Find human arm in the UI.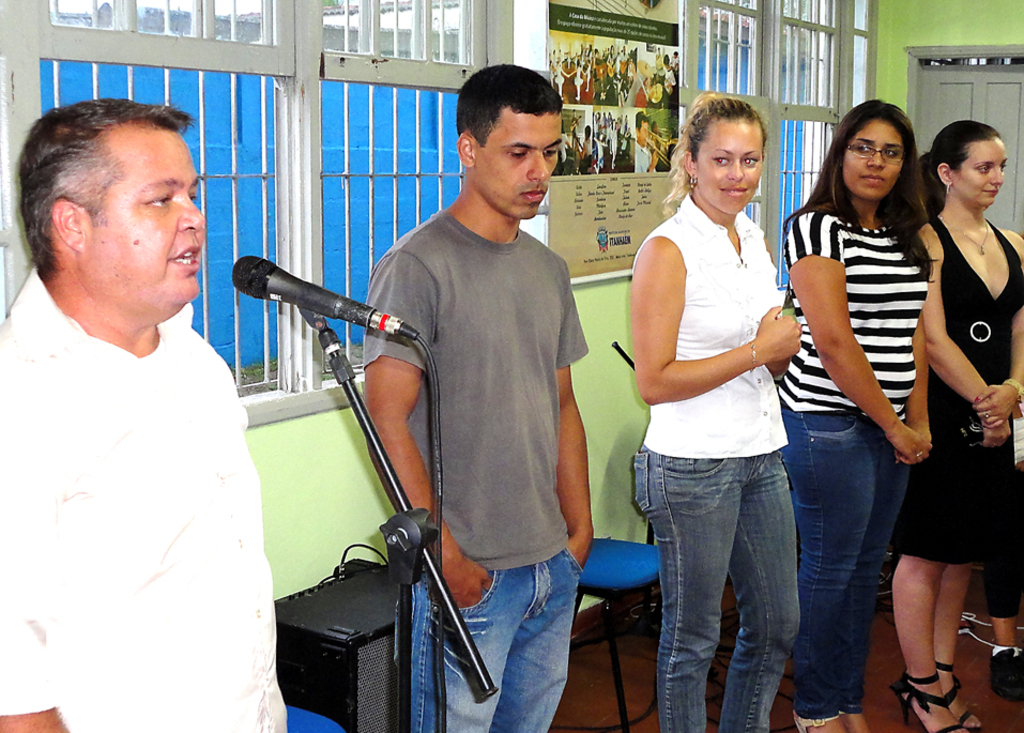
UI element at 0, 324, 91, 732.
